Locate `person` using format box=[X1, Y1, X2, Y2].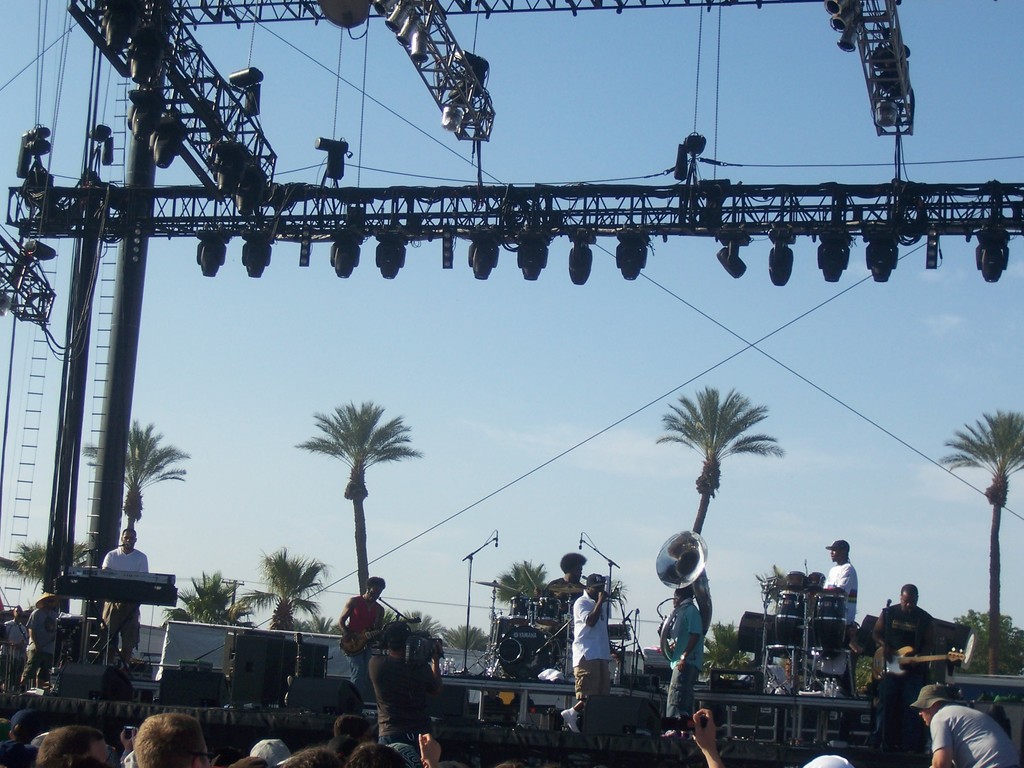
box=[557, 575, 611, 732].
